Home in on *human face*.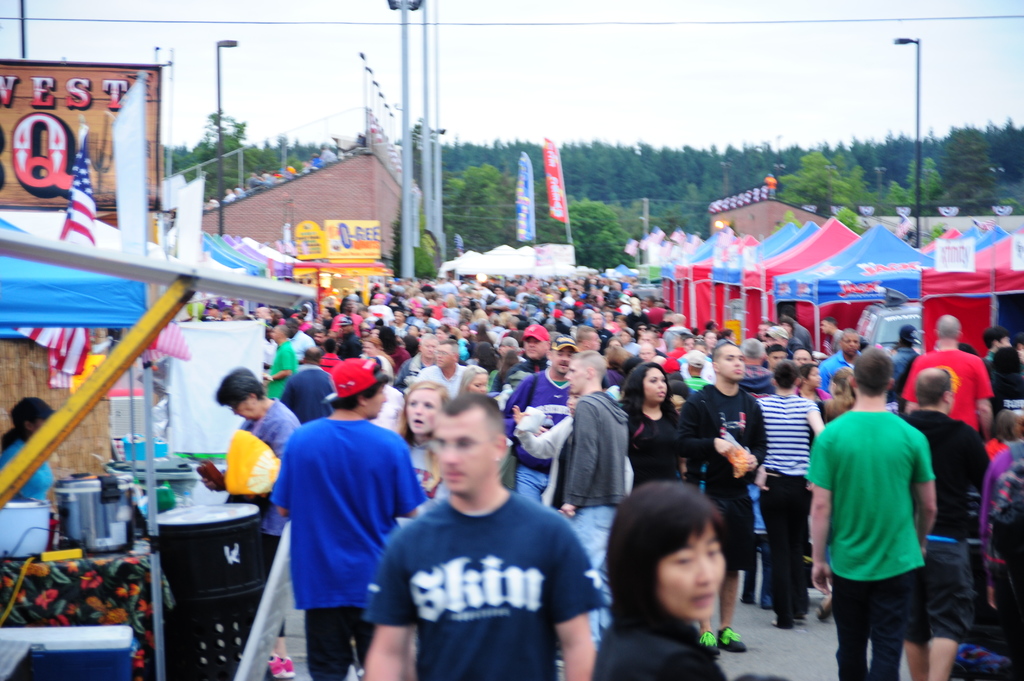
Homed in at bbox=[796, 352, 812, 360].
